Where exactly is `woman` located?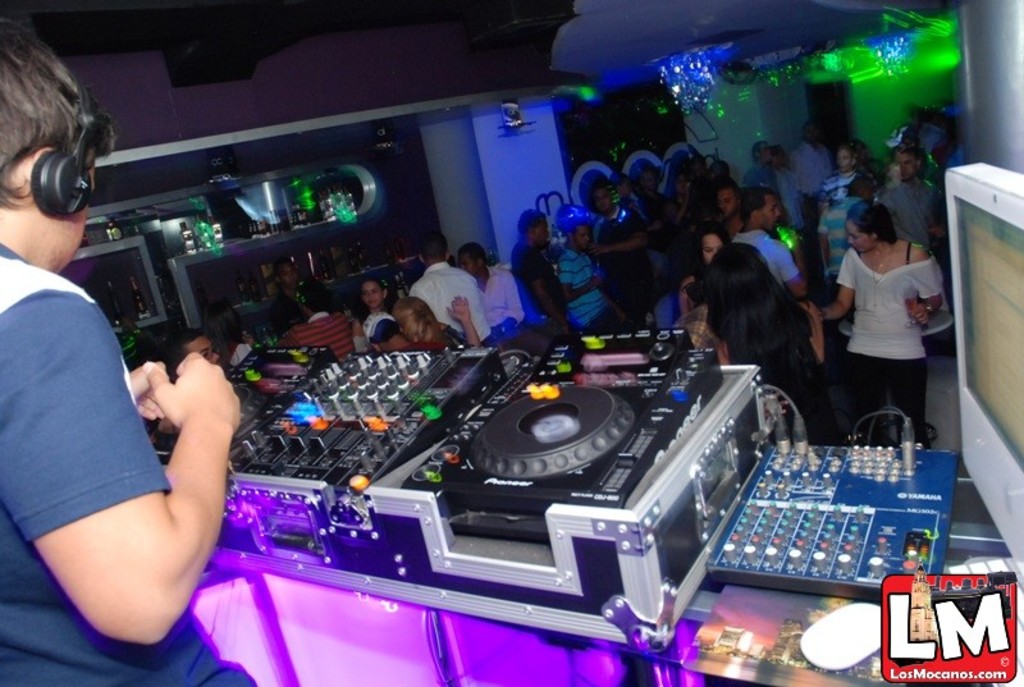
Its bounding box is detection(681, 226, 731, 319).
